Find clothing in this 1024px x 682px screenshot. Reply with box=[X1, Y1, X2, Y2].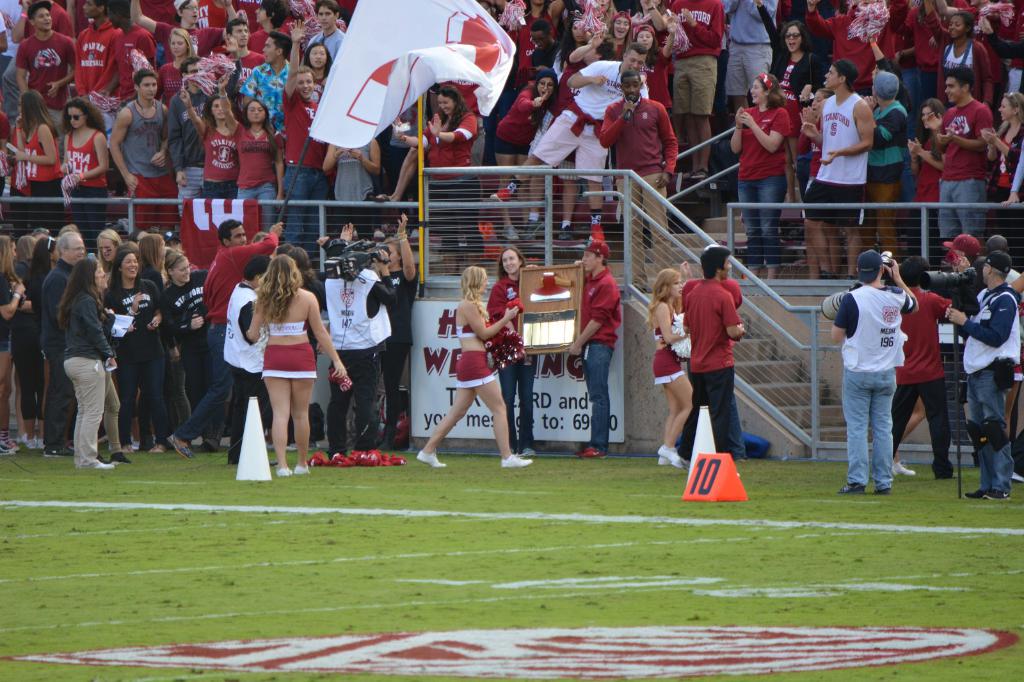
box=[2, 278, 42, 424].
